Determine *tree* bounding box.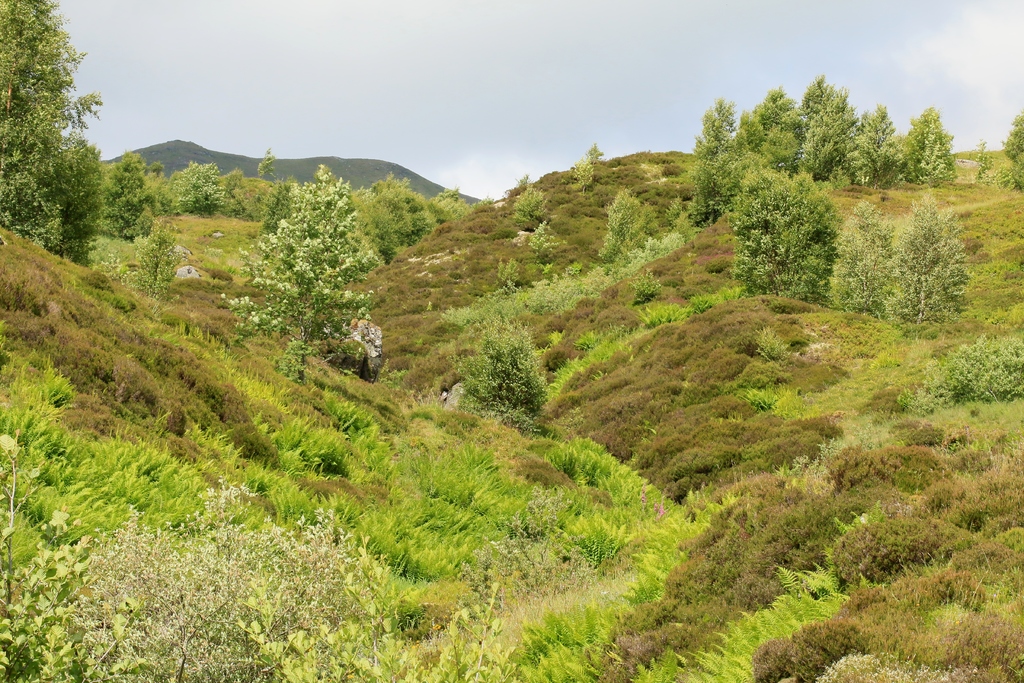
Determined: (x1=912, y1=123, x2=949, y2=190).
